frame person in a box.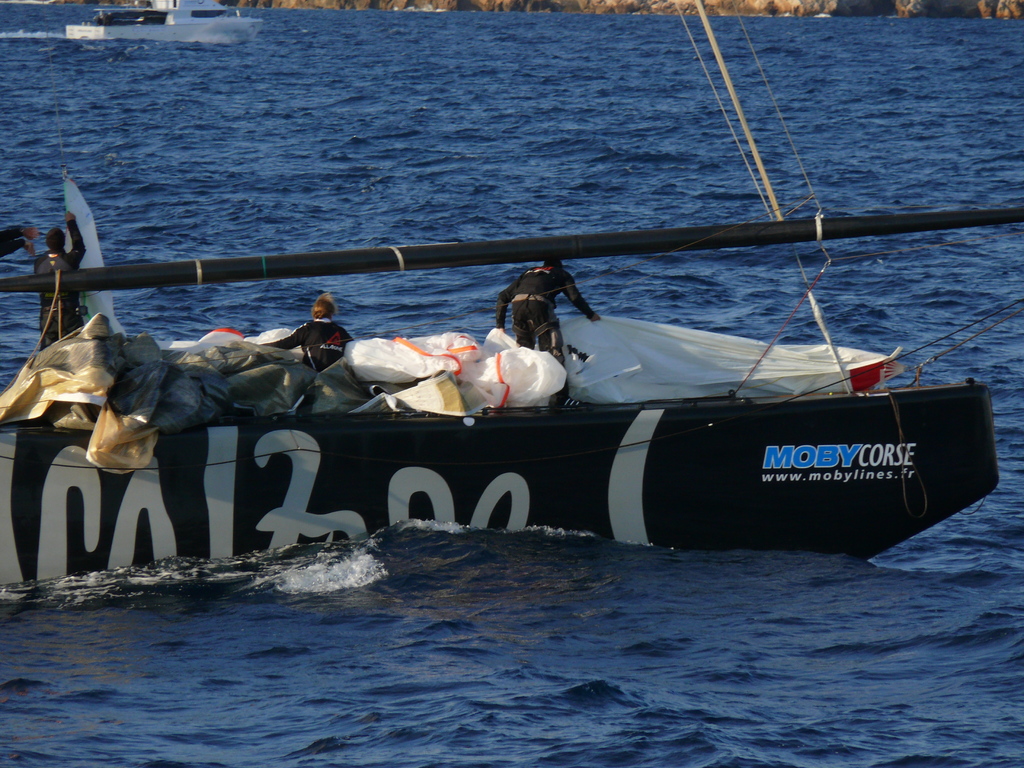
pyautogui.locateOnScreen(27, 200, 93, 341).
